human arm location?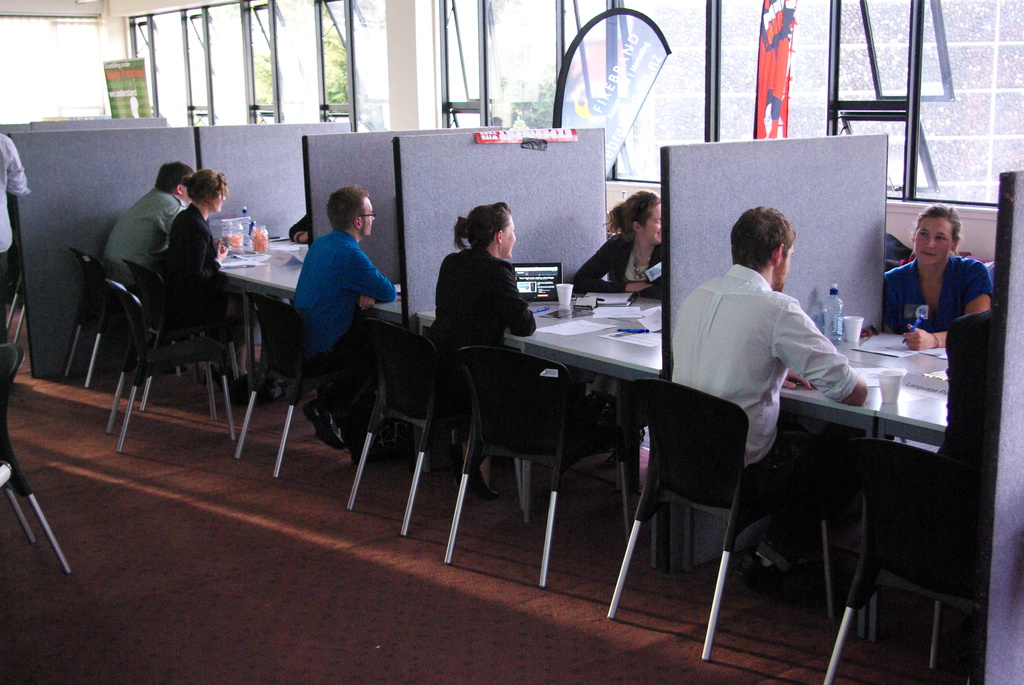
box=[341, 248, 396, 306]
